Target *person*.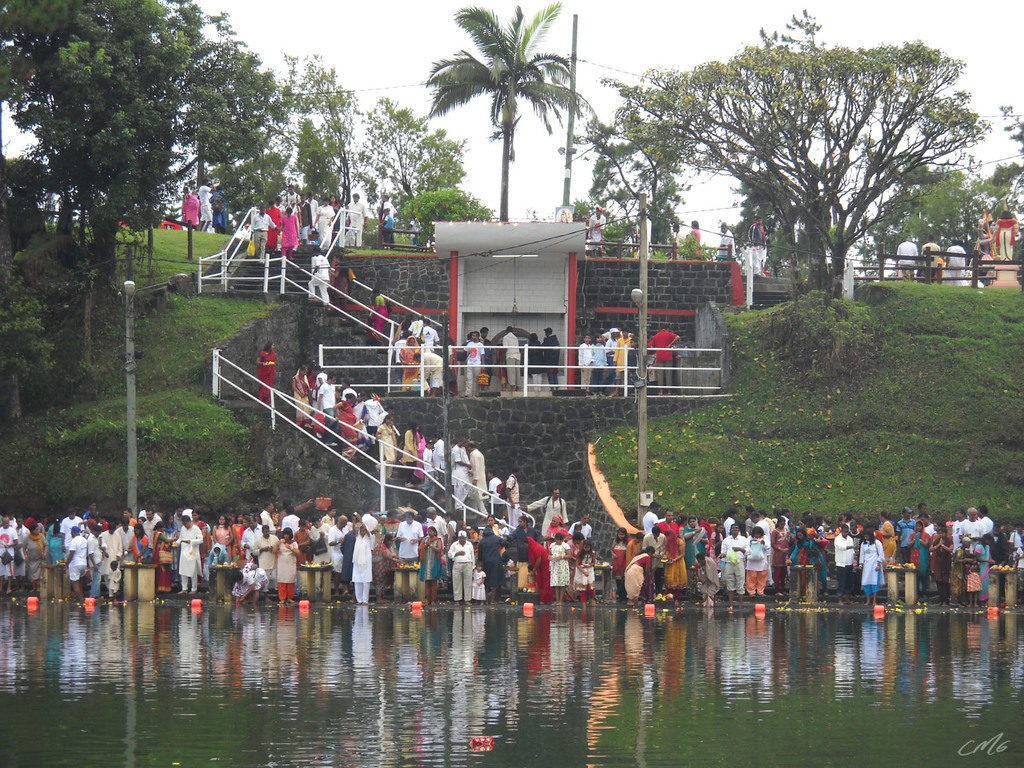
Target region: box=[746, 216, 769, 270].
